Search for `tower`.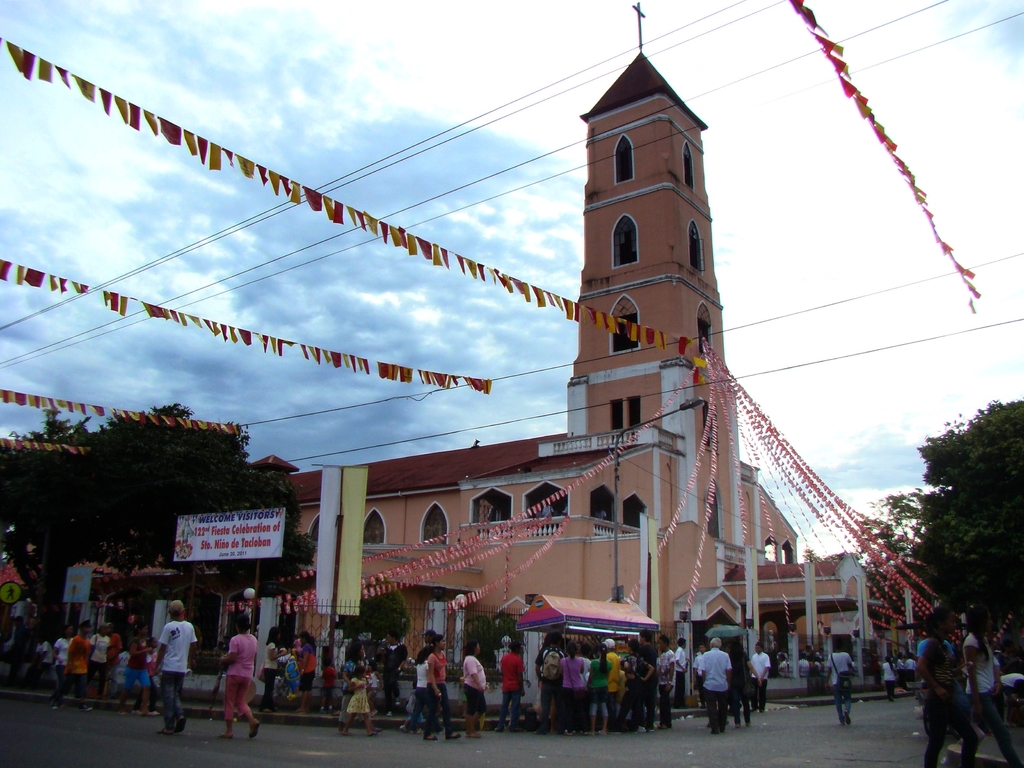
Found at [left=567, top=0, right=768, bottom=655].
